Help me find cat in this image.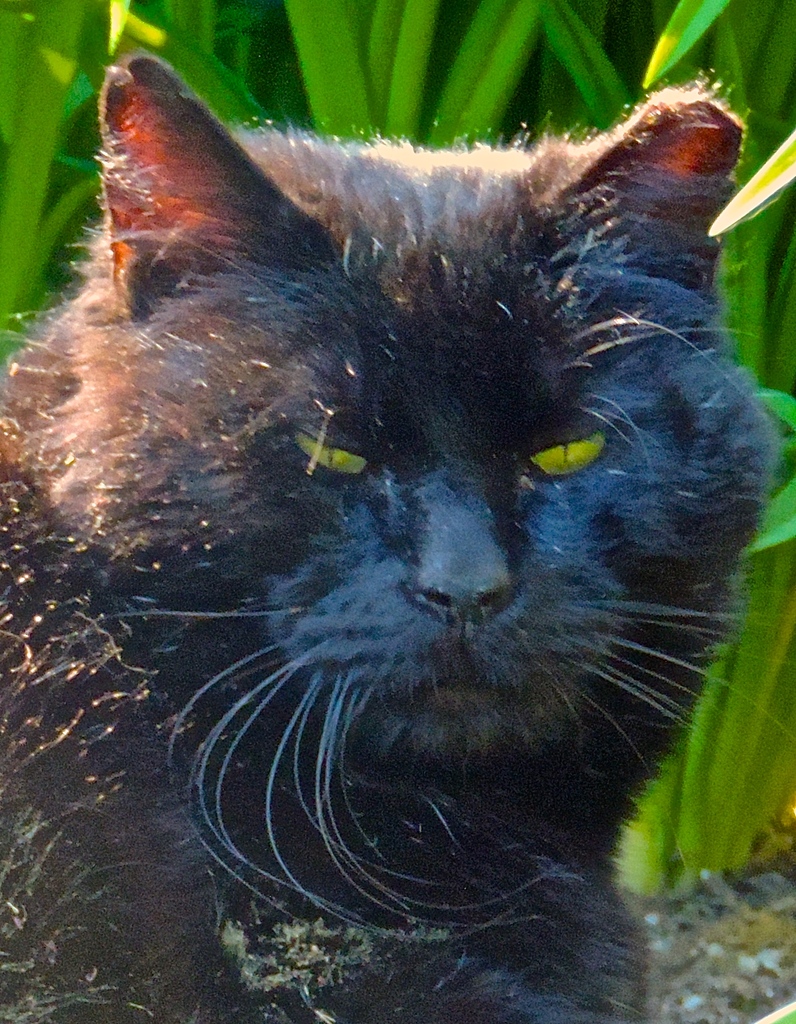
Found it: crop(0, 49, 795, 1023).
